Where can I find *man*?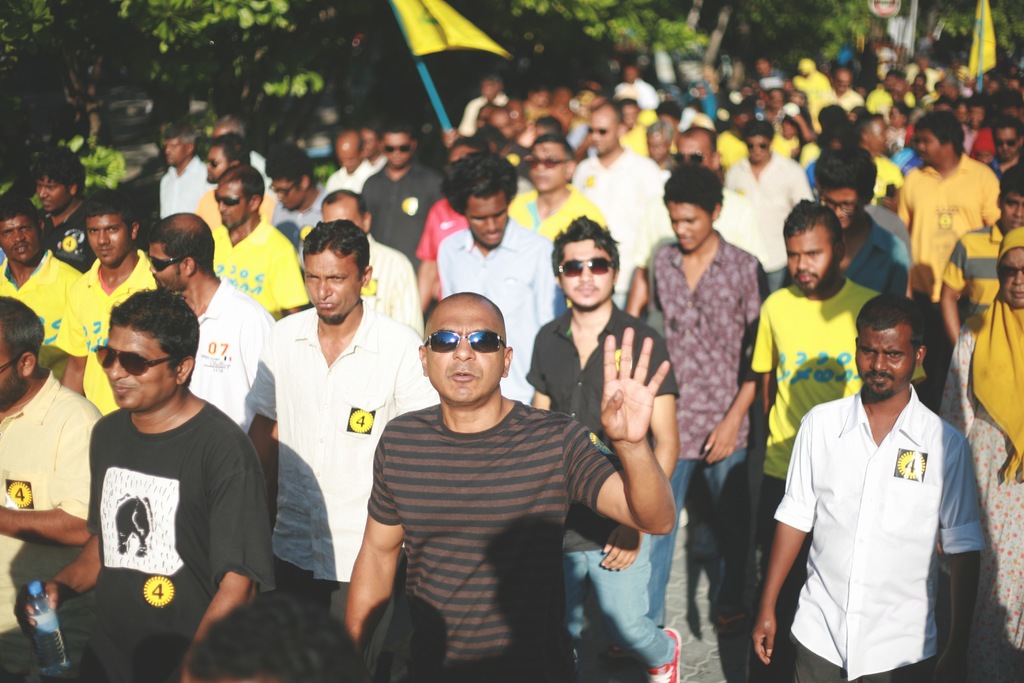
You can find it at left=0, top=290, right=108, bottom=682.
